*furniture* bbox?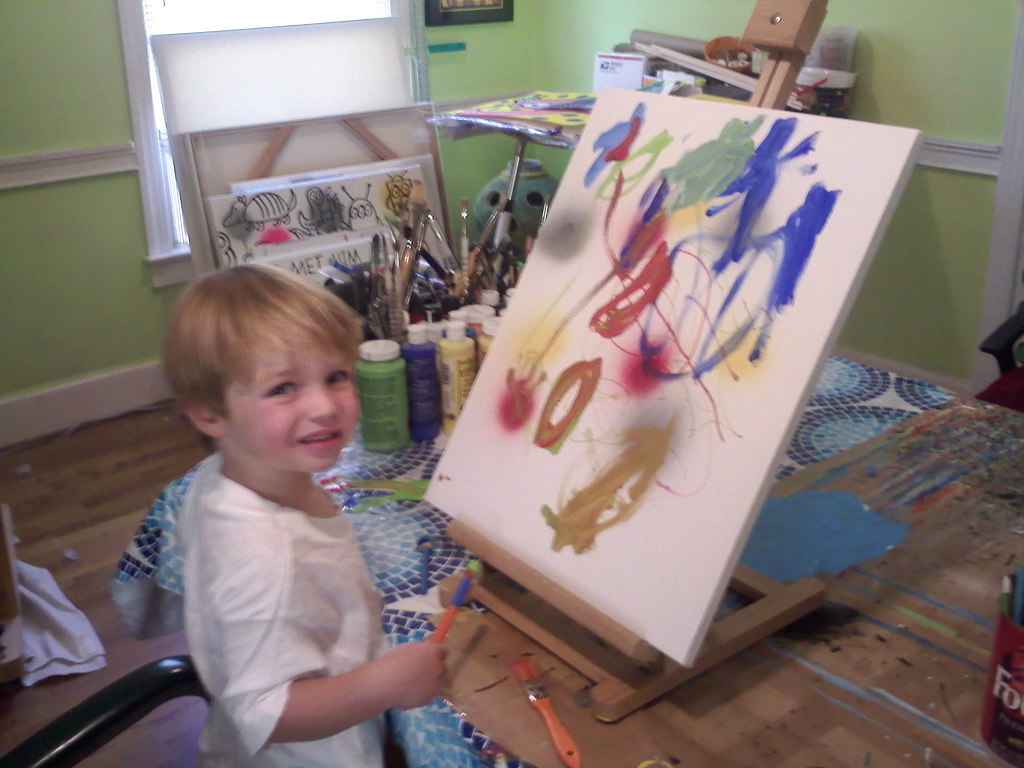
(left=420, top=0, right=925, bottom=724)
